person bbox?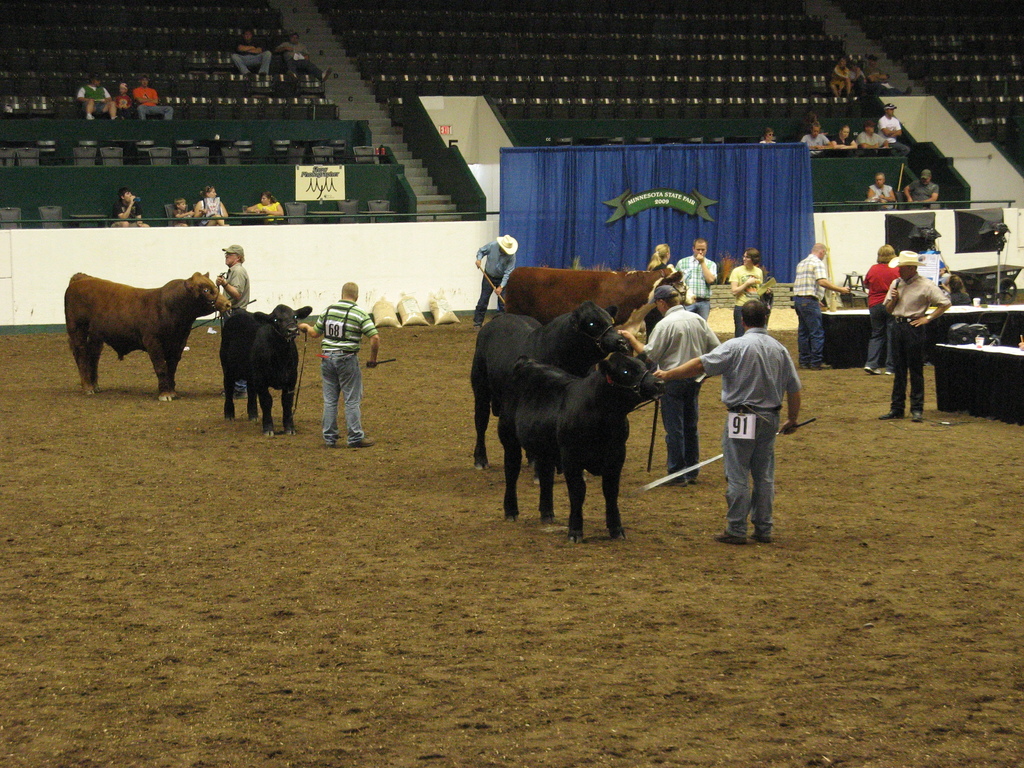
select_region(905, 171, 940, 211)
